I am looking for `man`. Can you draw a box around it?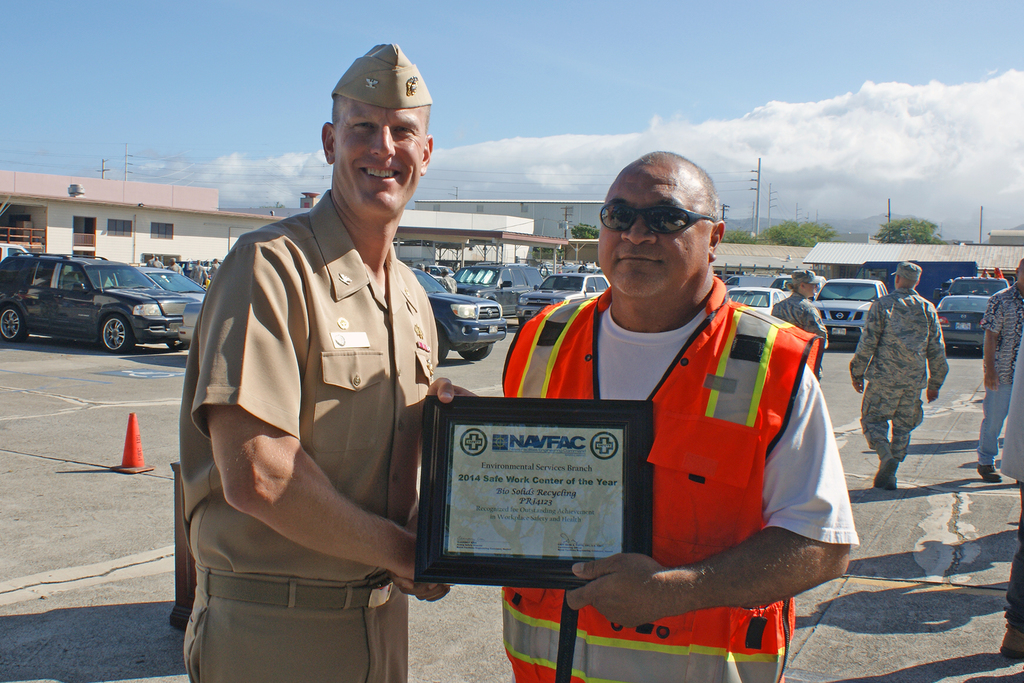
Sure, the bounding box is bbox(392, 150, 859, 682).
